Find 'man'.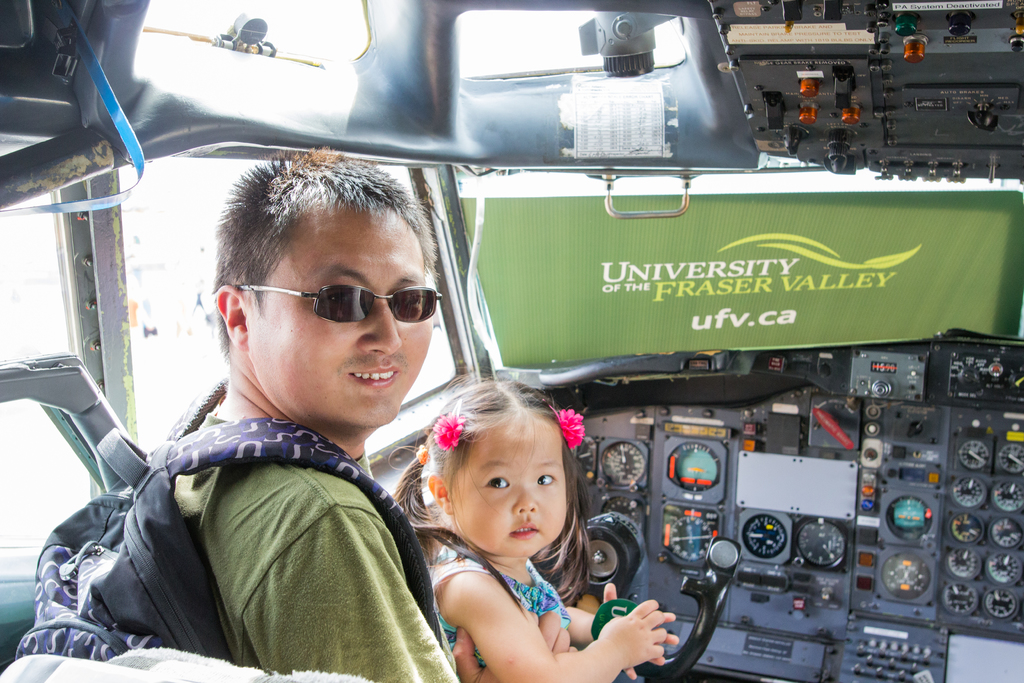
(59,186,511,671).
